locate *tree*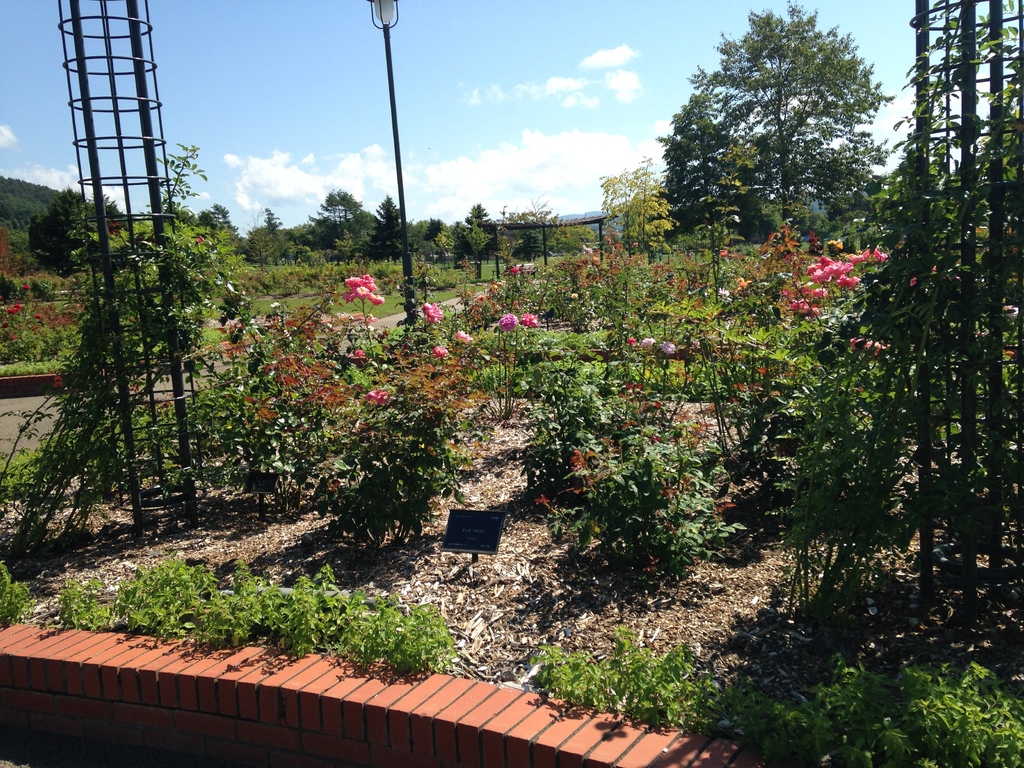
box(661, 13, 899, 269)
